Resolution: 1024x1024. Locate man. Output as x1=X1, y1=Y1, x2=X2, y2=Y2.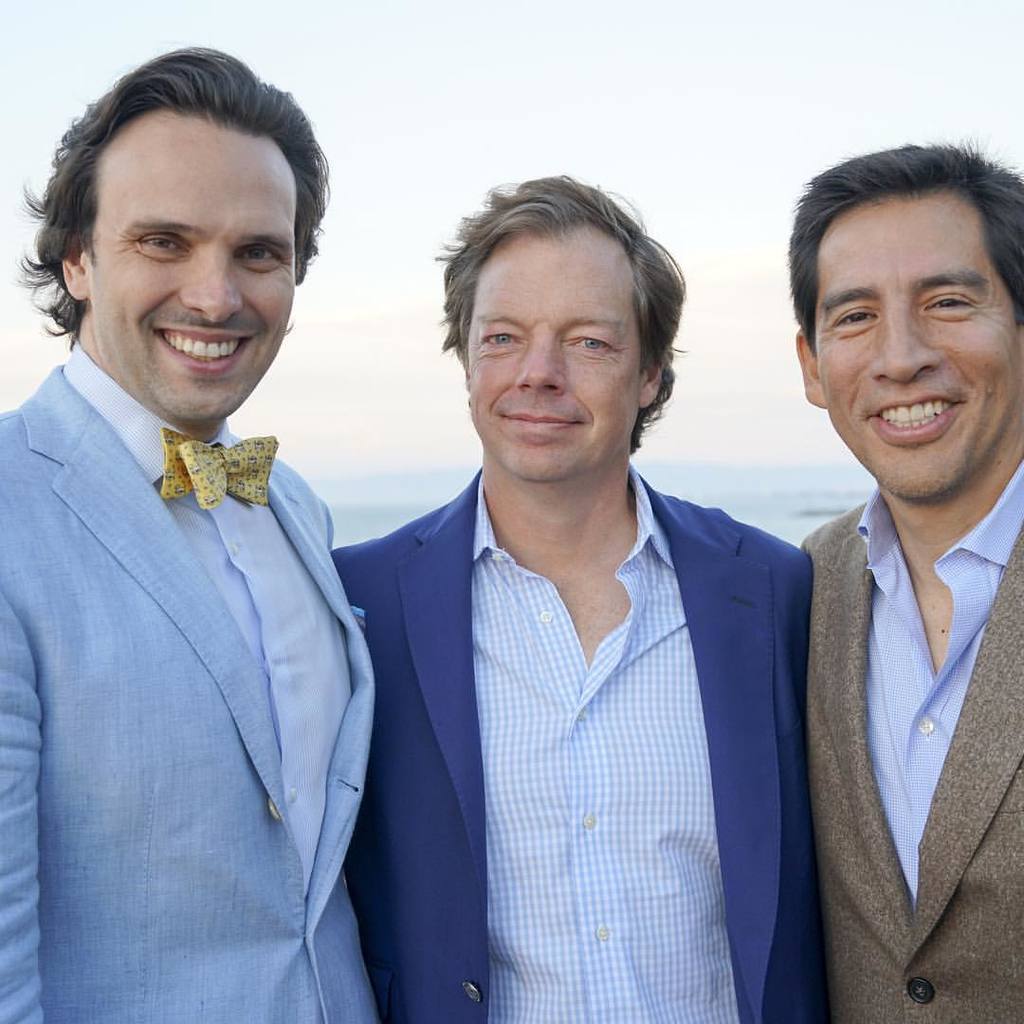
x1=330, y1=181, x2=824, y2=1023.
